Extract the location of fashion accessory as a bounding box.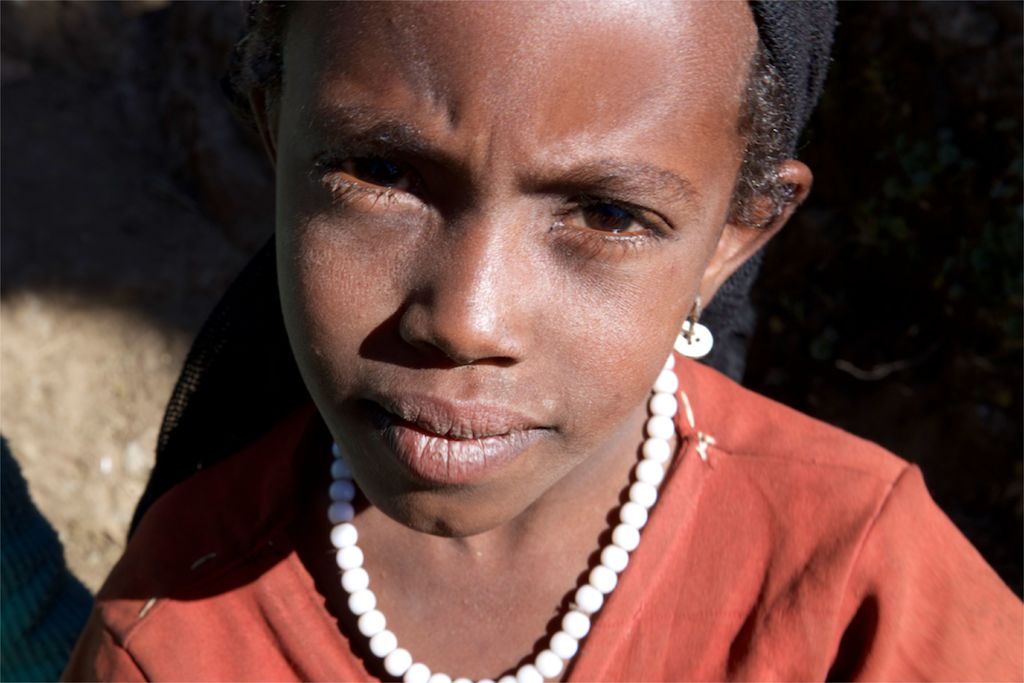
674/302/711/354.
